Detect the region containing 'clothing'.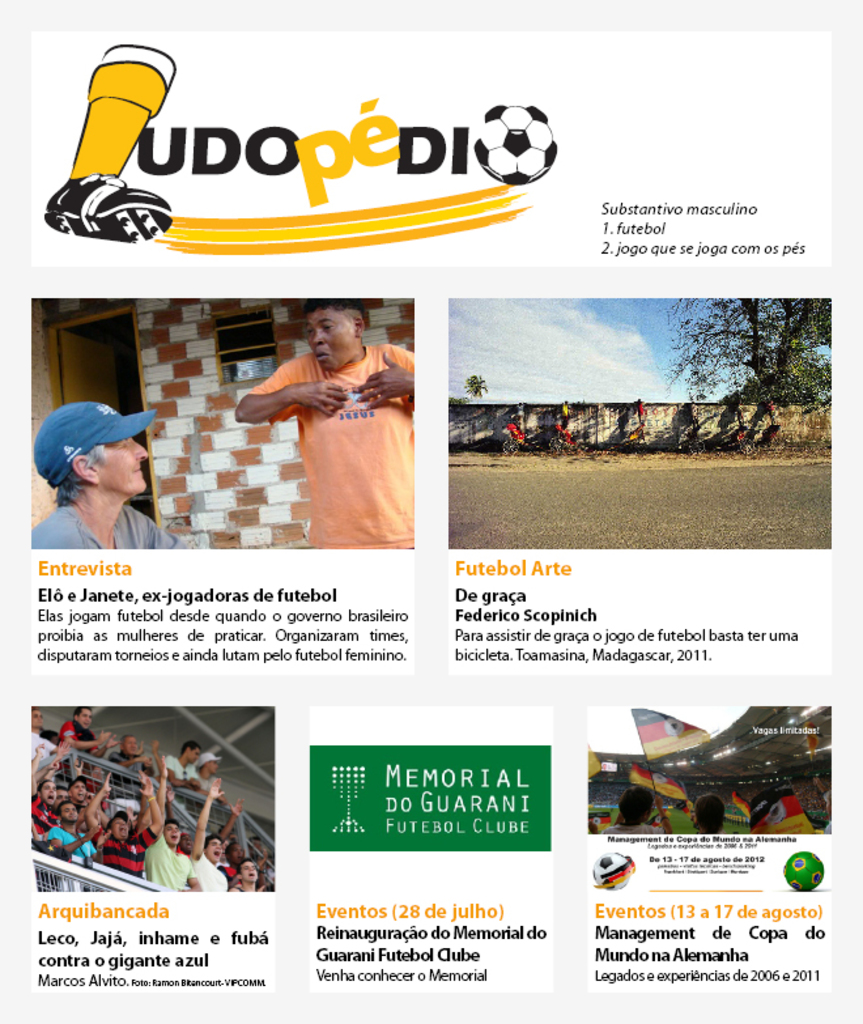
<region>51, 714, 101, 786</region>.
